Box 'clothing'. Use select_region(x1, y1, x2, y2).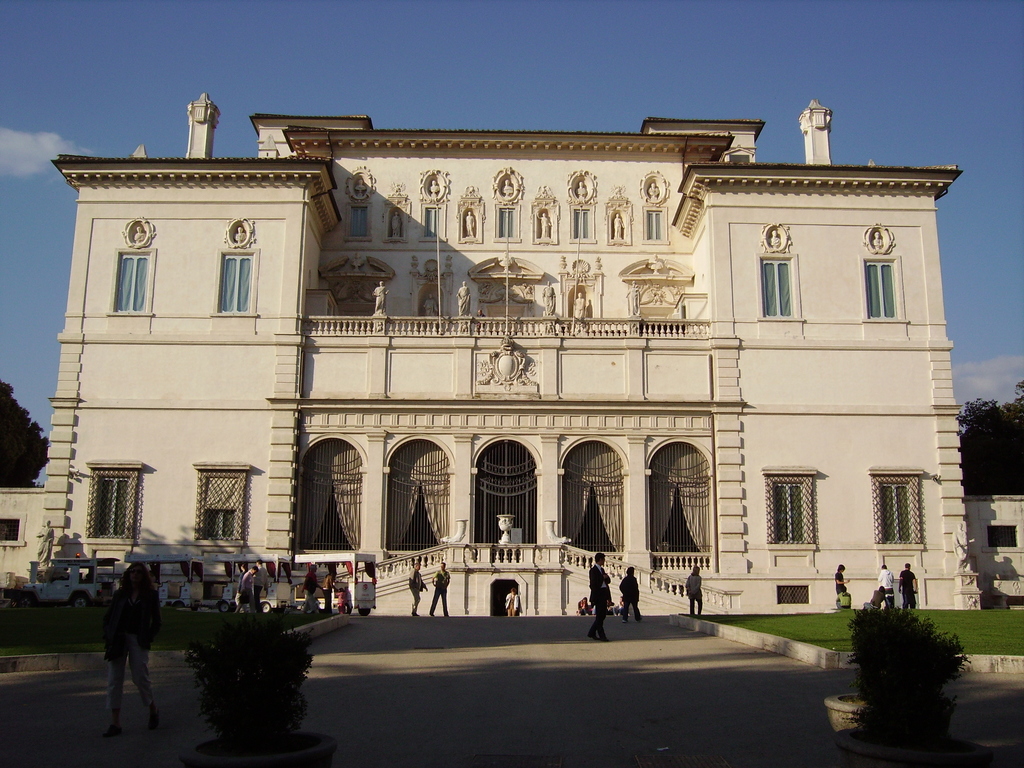
select_region(896, 569, 913, 605).
